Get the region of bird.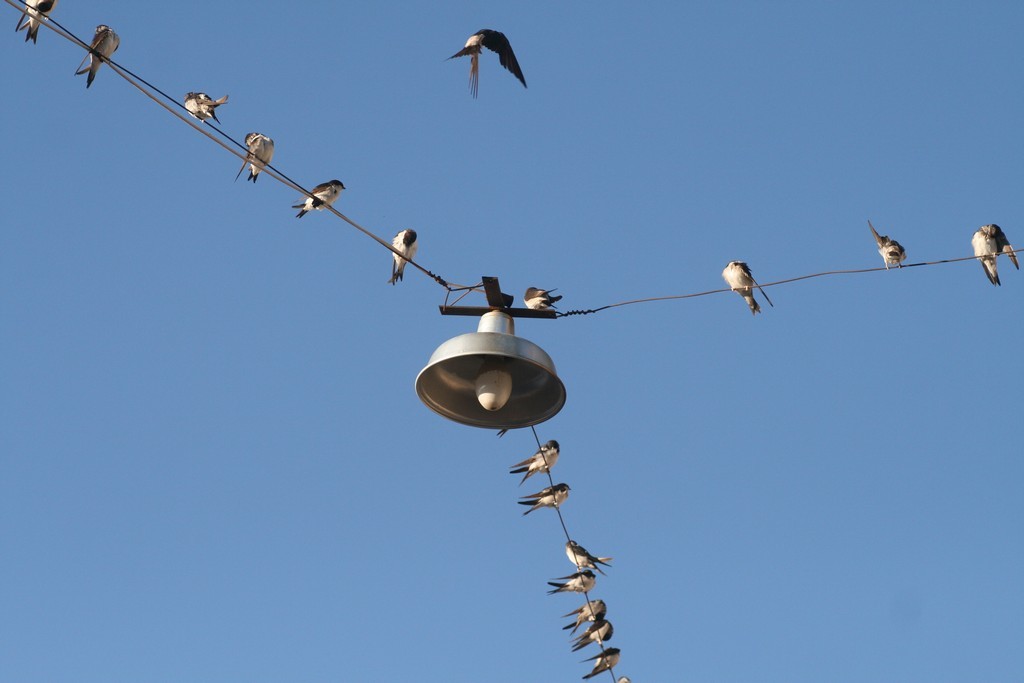
(382, 222, 420, 284).
